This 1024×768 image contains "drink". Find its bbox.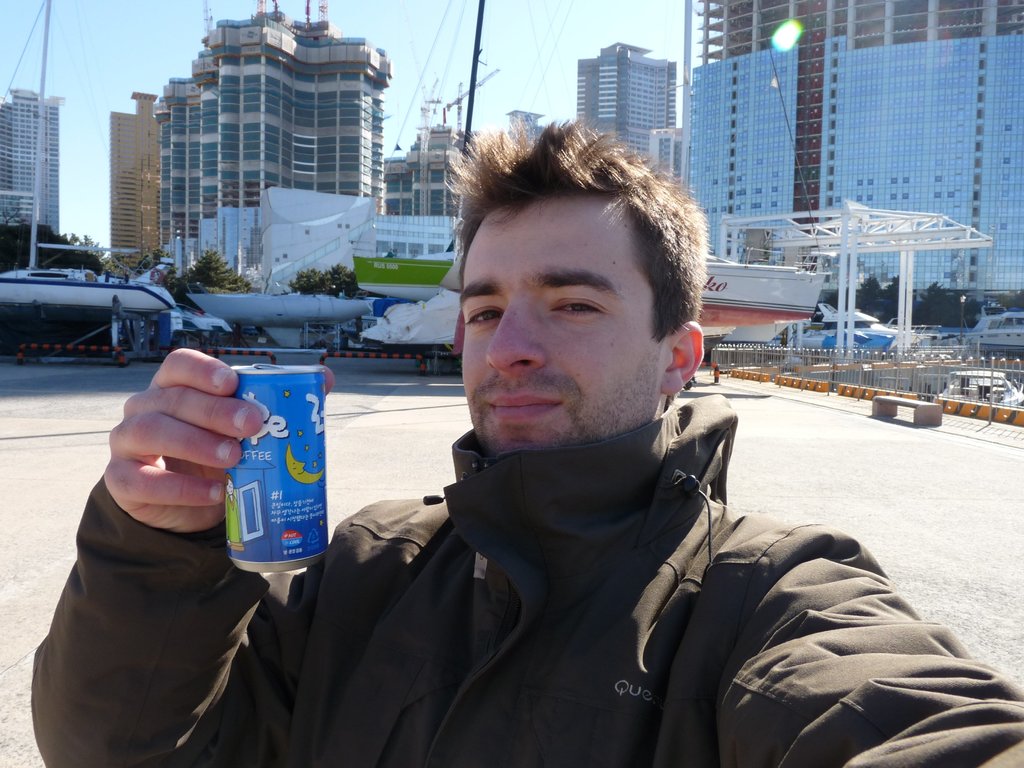
<bbox>211, 343, 334, 570</bbox>.
